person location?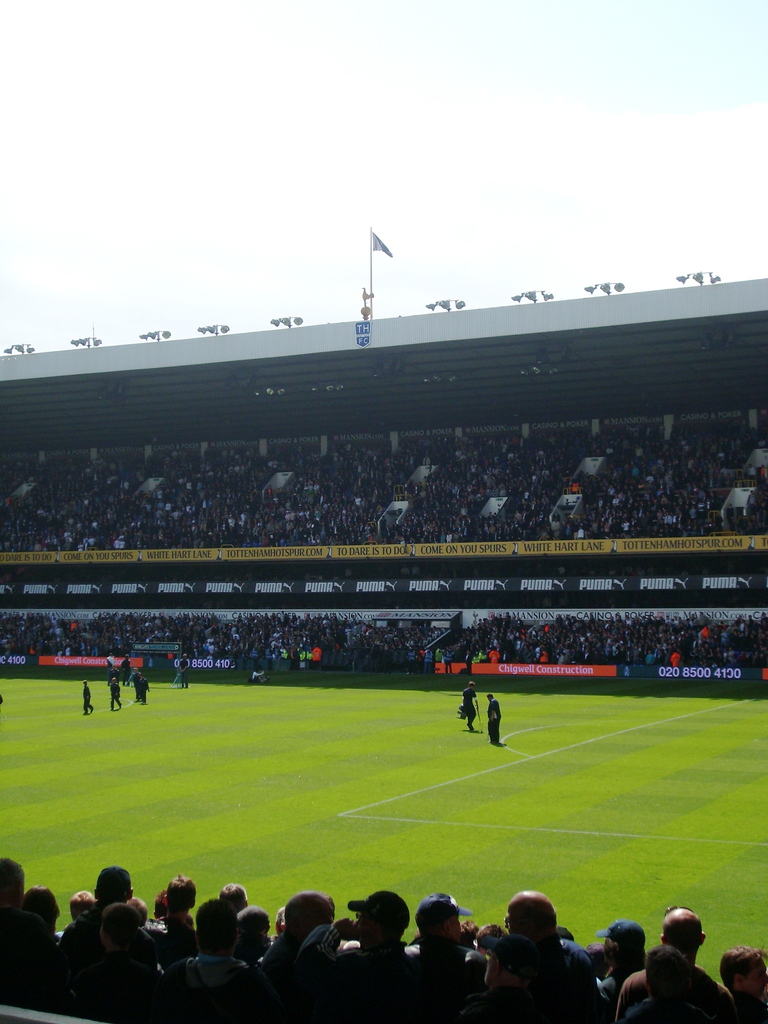
rect(463, 682, 477, 731)
